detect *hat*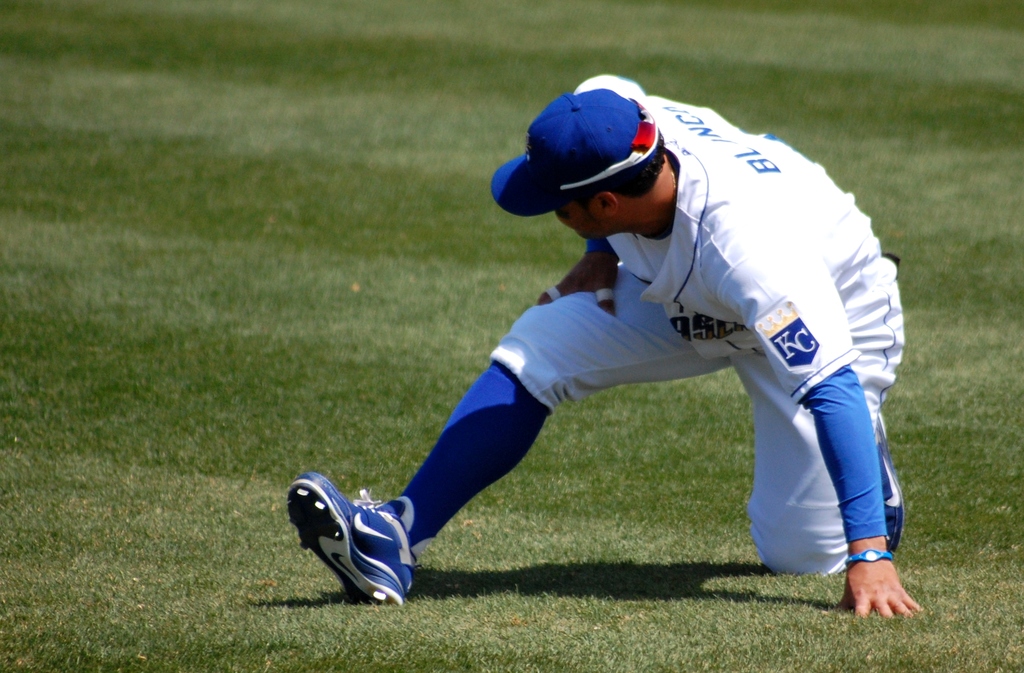
box=[489, 86, 657, 218]
